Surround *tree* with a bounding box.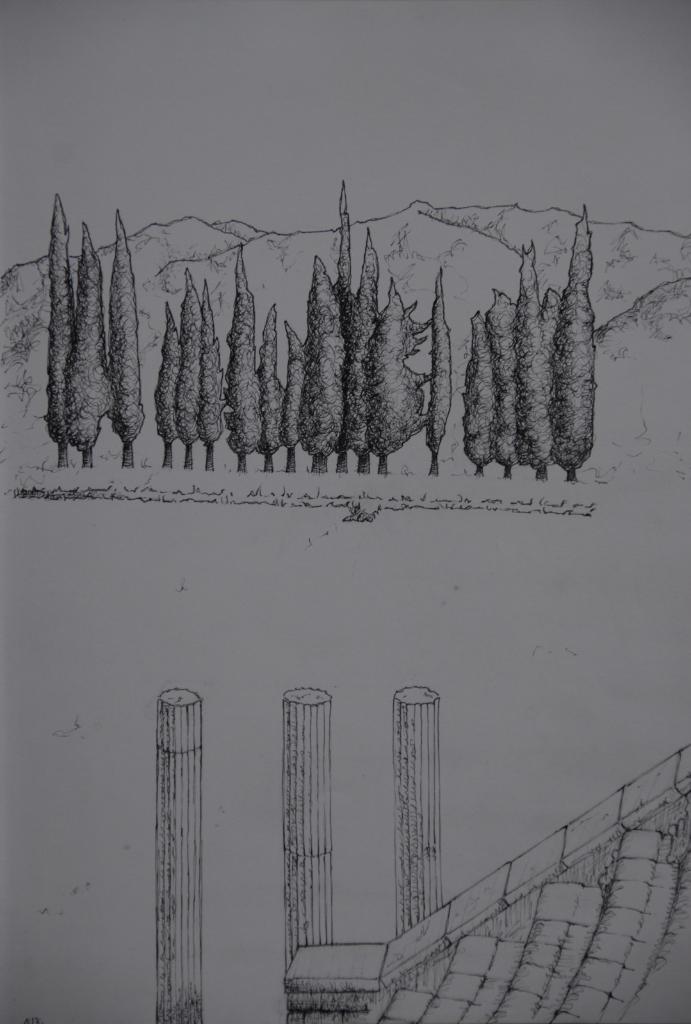
crop(105, 209, 138, 476).
